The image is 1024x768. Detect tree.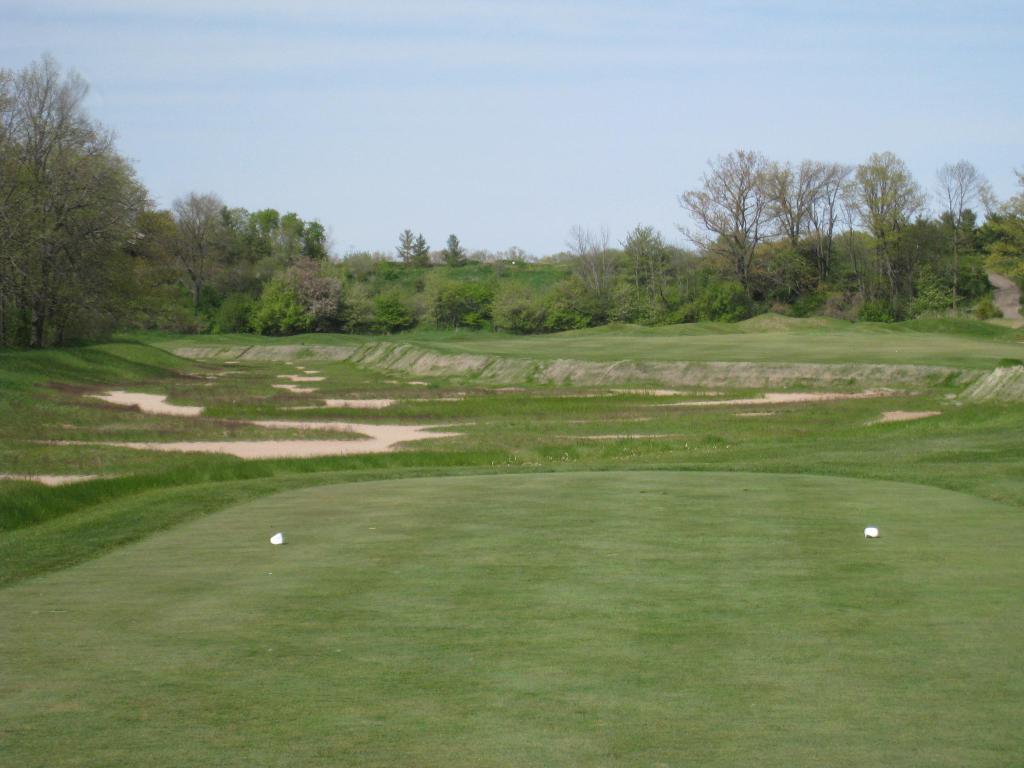
Detection: x1=868 y1=142 x2=922 y2=324.
